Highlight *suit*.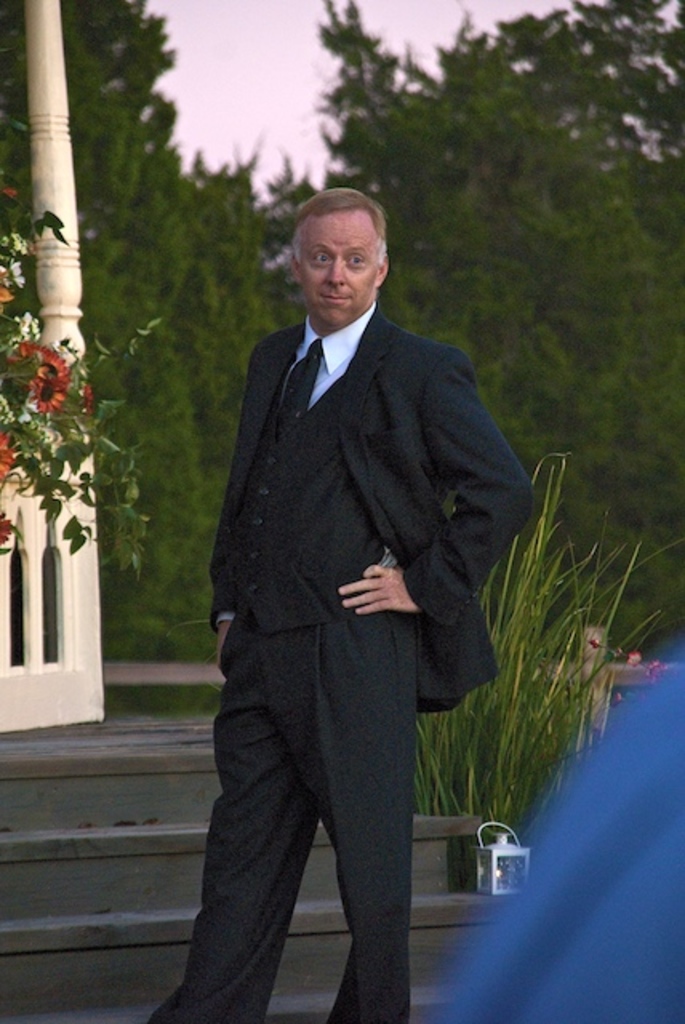
Highlighted region: select_region(154, 301, 541, 1022).
